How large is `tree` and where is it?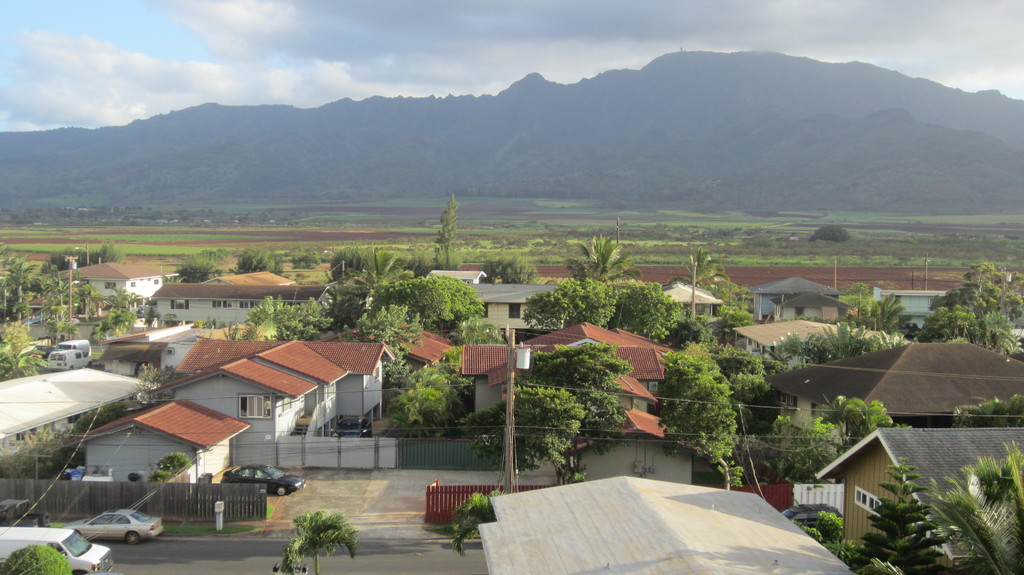
Bounding box: x1=229, y1=245, x2=280, y2=272.
